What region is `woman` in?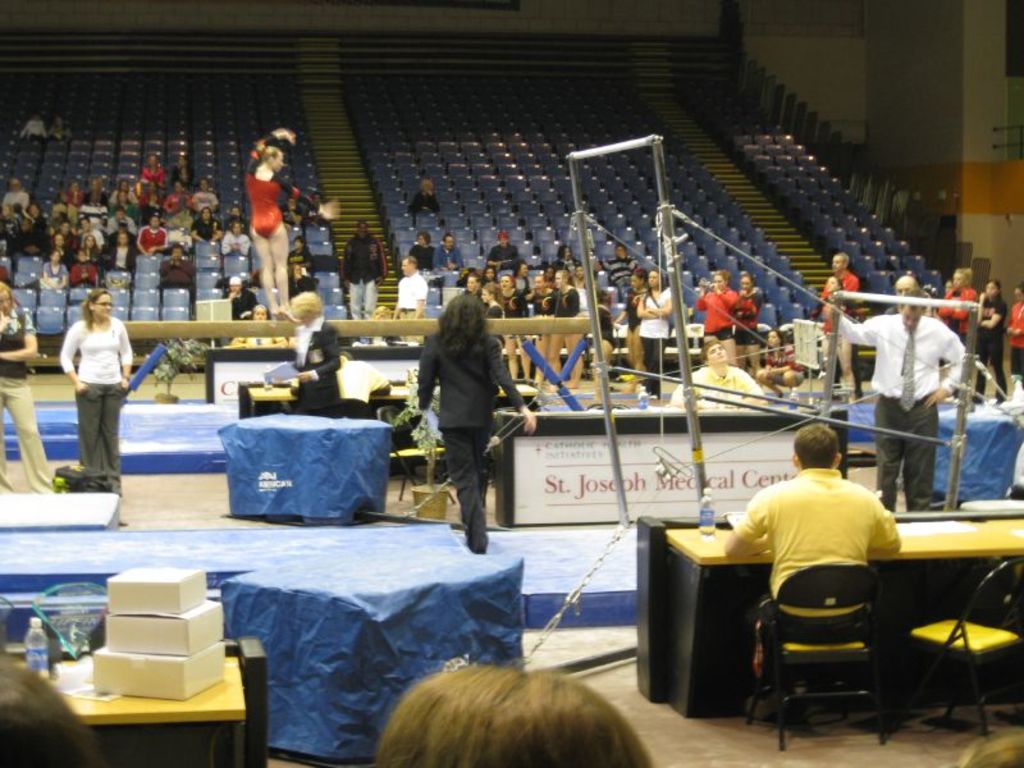
bbox=[47, 110, 74, 142].
